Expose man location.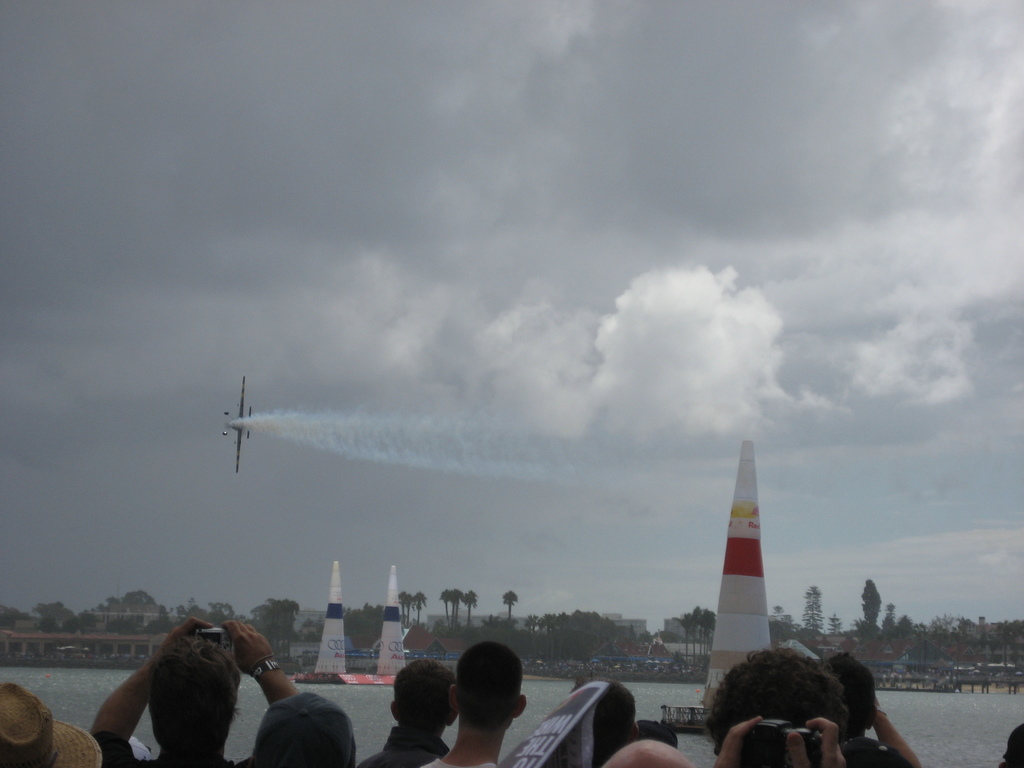
Exposed at <box>567,680,632,767</box>.
